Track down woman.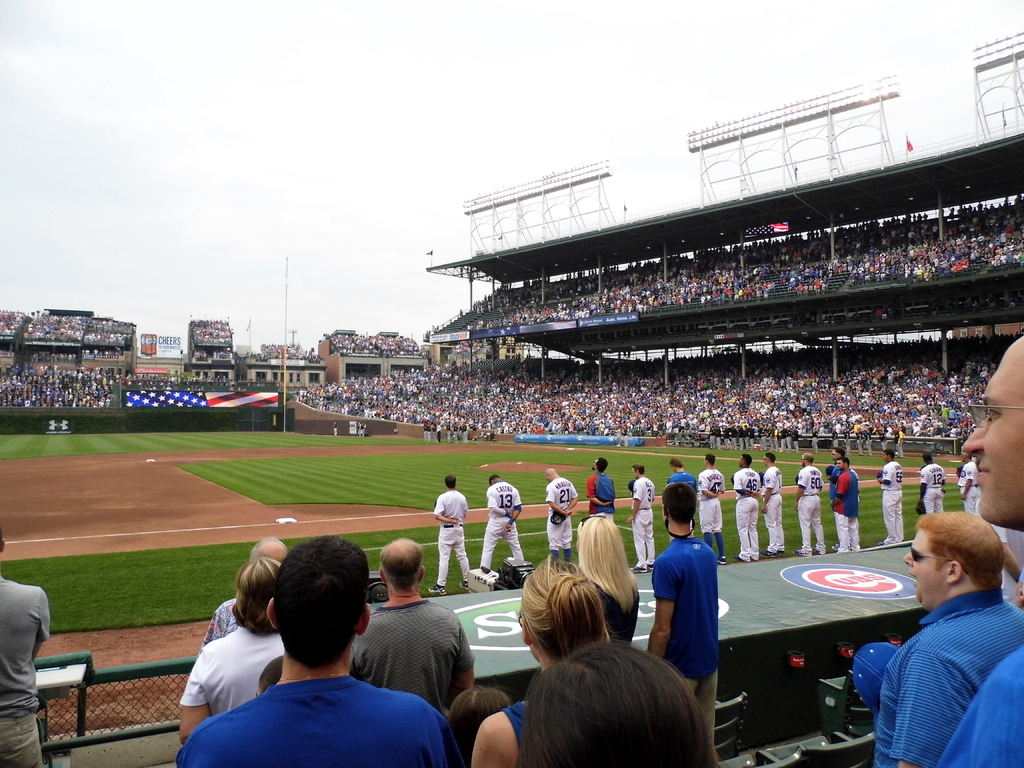
Tracked to pyautogui.locateOnScreen(444, 684, 509, 767).
